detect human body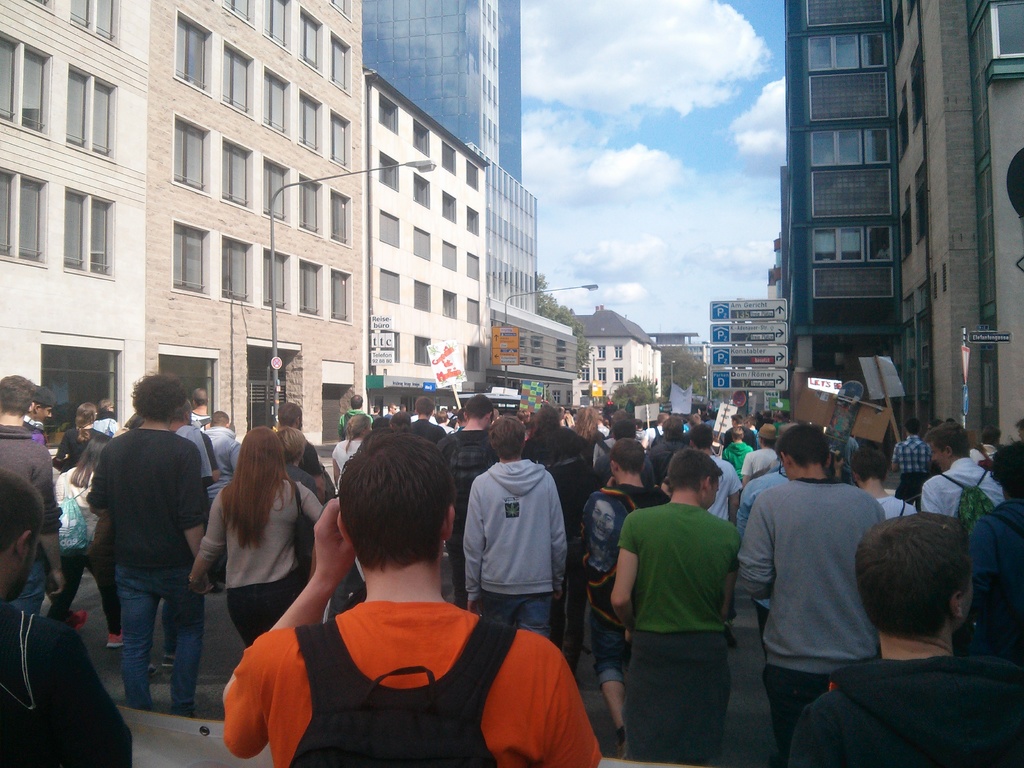
604:447:726:767
